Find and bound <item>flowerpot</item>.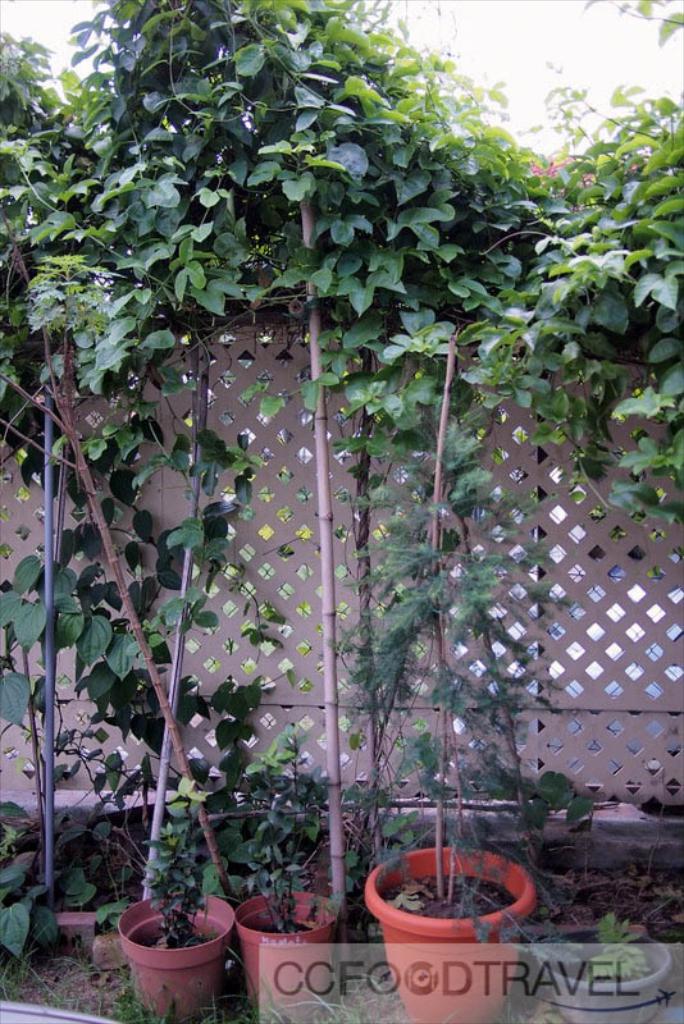
Bound: left=109, top=916, right=228, bottom=1004.
